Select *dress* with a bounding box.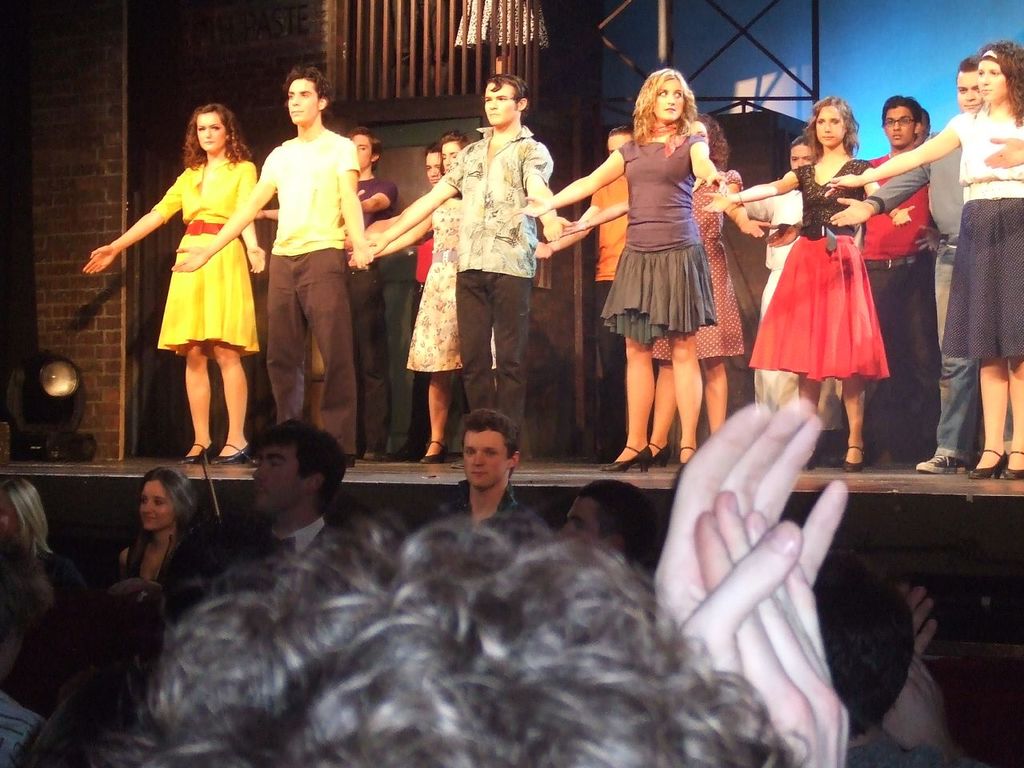
left=593, top=121, right=710, bottom=343.
